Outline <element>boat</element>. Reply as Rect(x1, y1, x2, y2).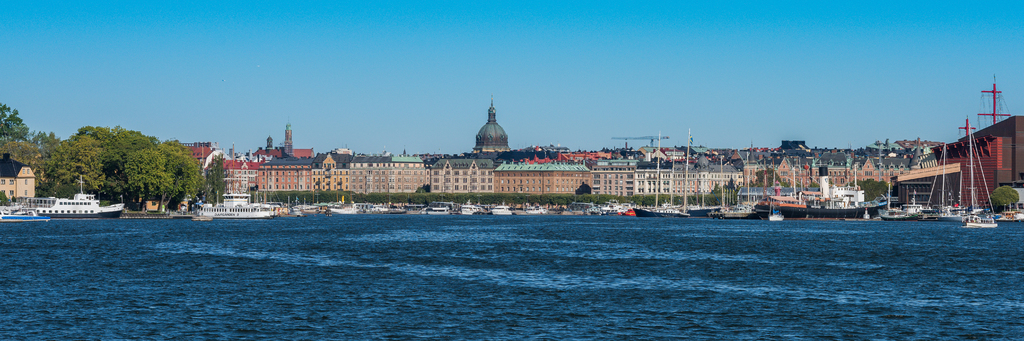
Rect(776, 204, 867, 221).
